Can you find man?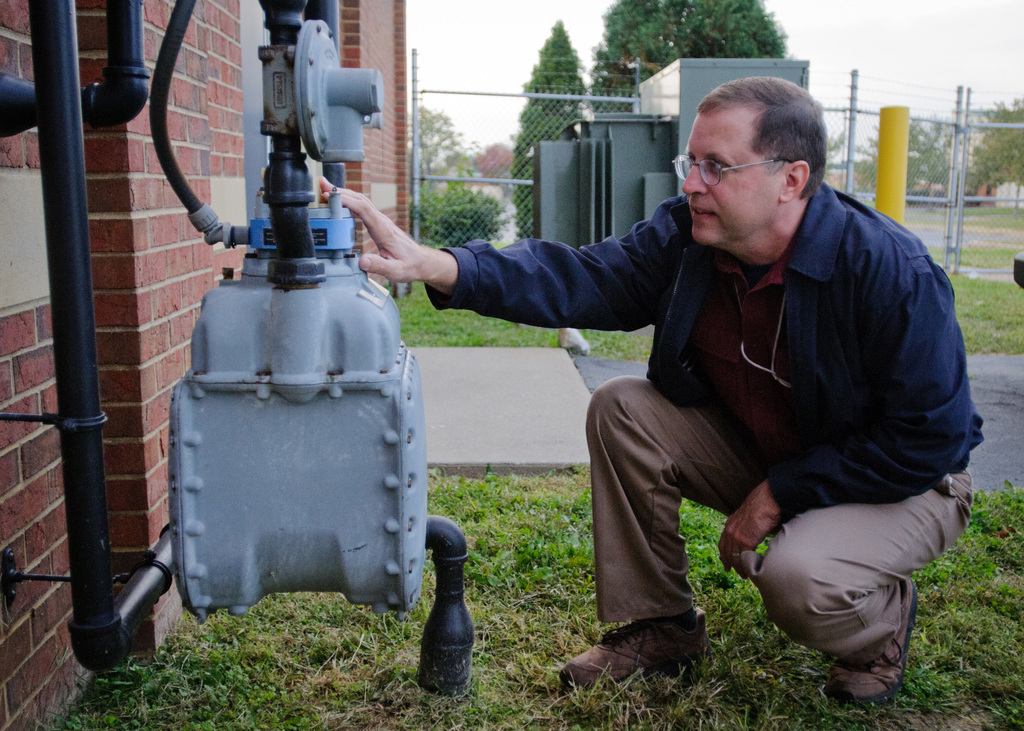
Yes, bounding box: detection(310, 76, 986, 711).
